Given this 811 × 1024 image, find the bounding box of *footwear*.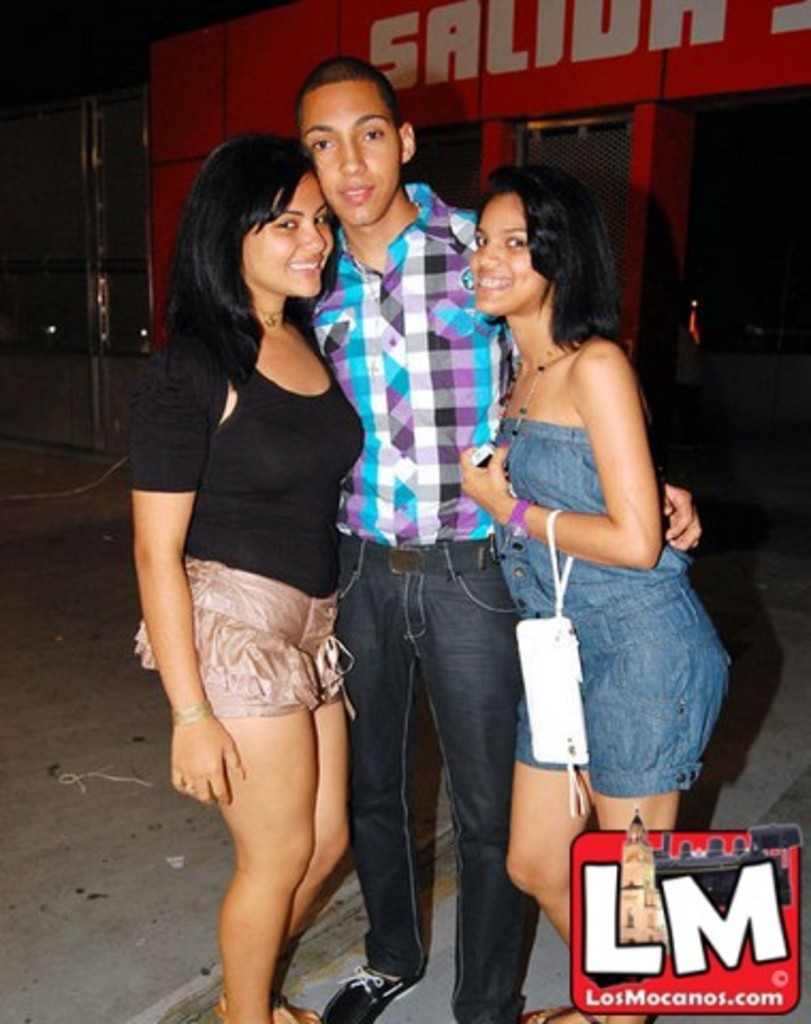
305:969:412:1022.
